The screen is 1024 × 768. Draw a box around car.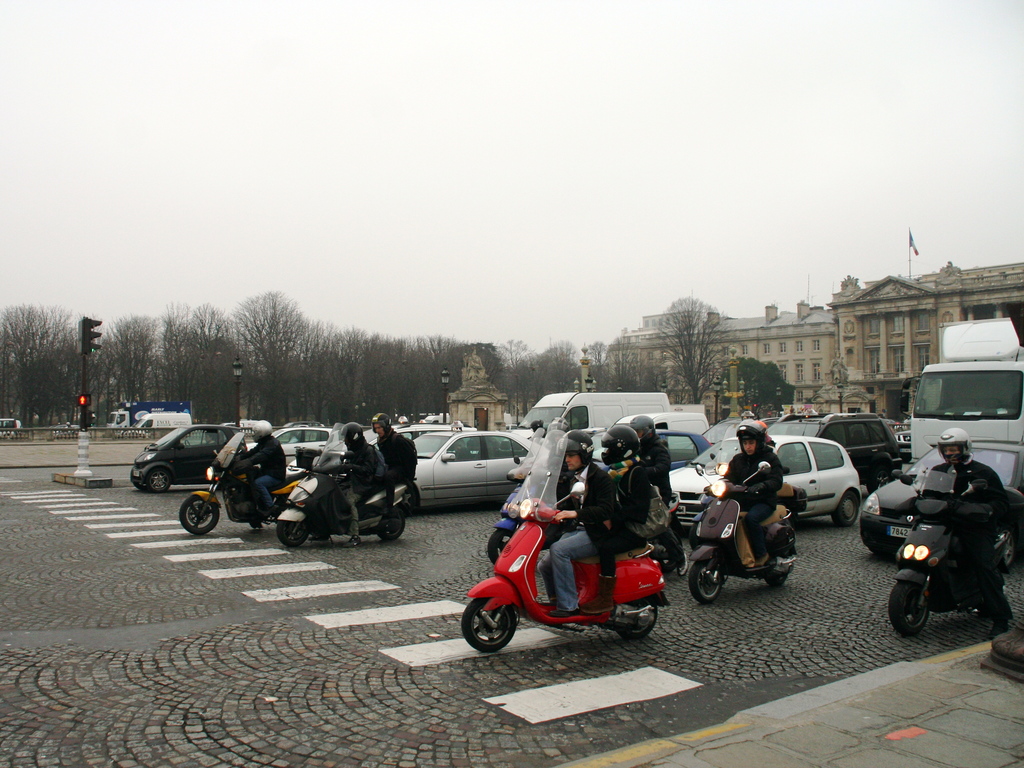
(258, 426, 348, 486).
